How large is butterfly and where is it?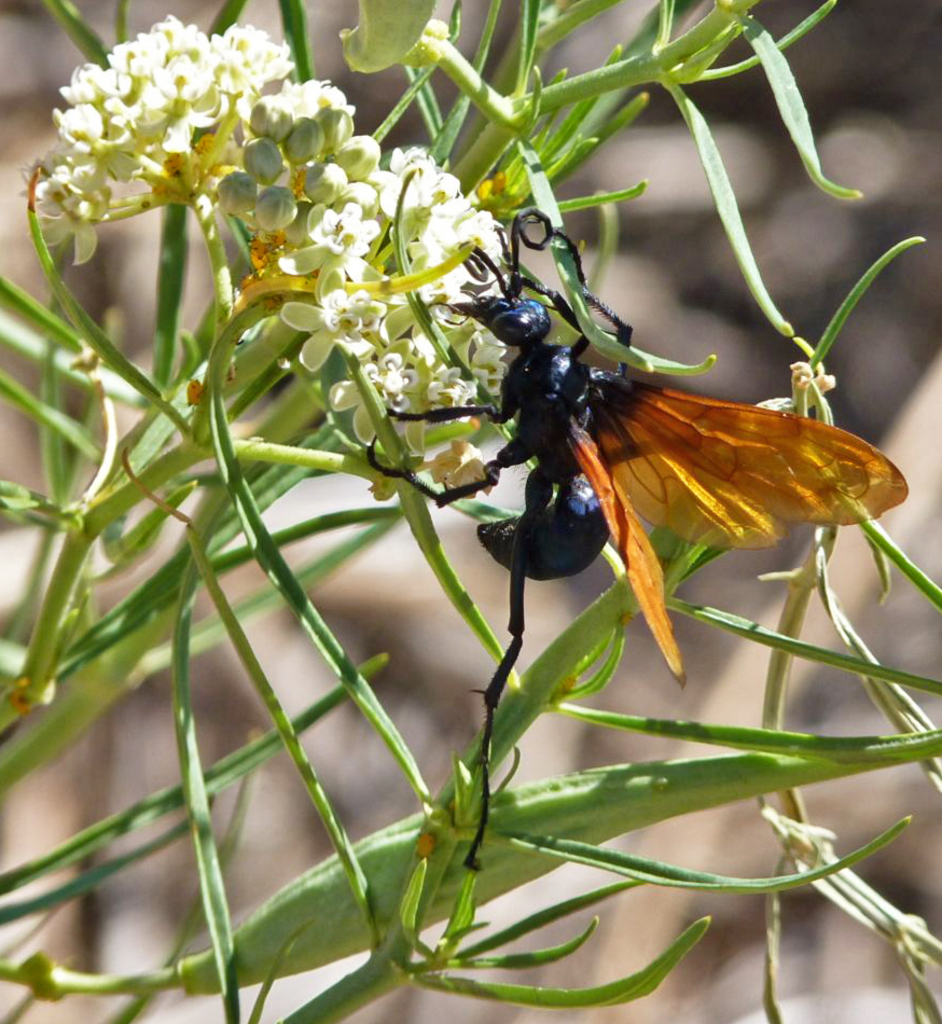
Bounding box: (left=363, top=208, right=906, bottom=692).
